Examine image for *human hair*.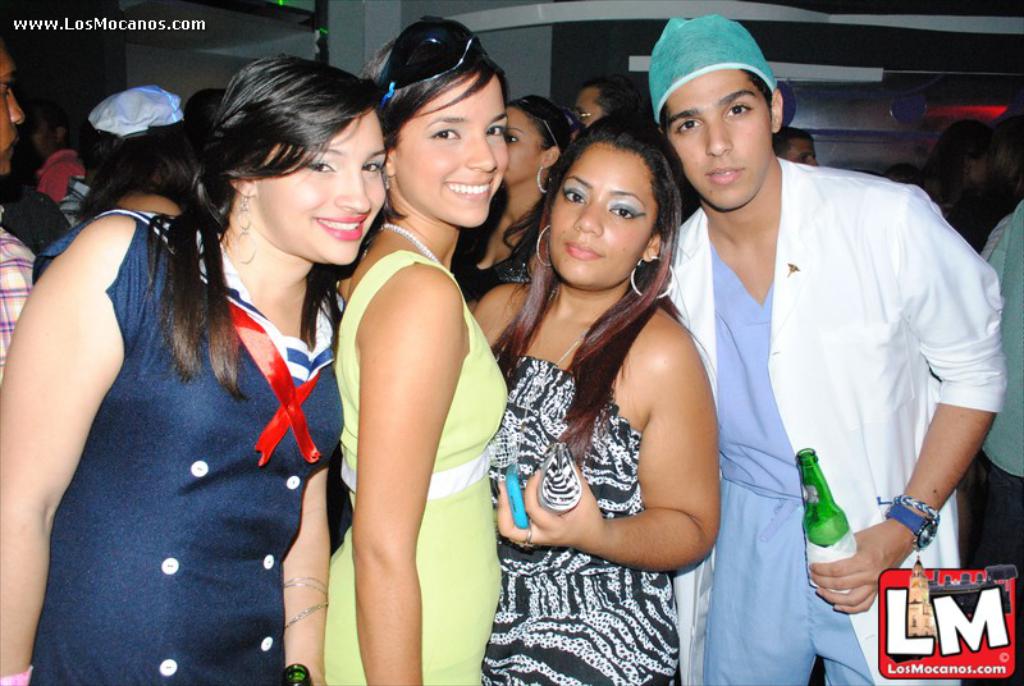
Examination result: BBox(579, 70, 649, 122).
